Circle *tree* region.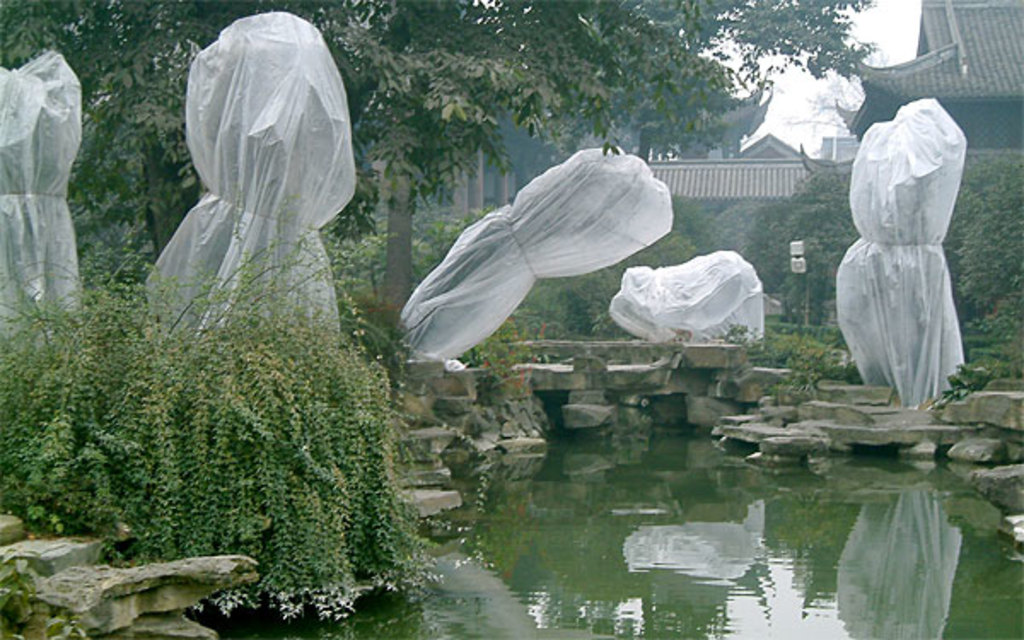
Region: (0, 0, 860, 348).
